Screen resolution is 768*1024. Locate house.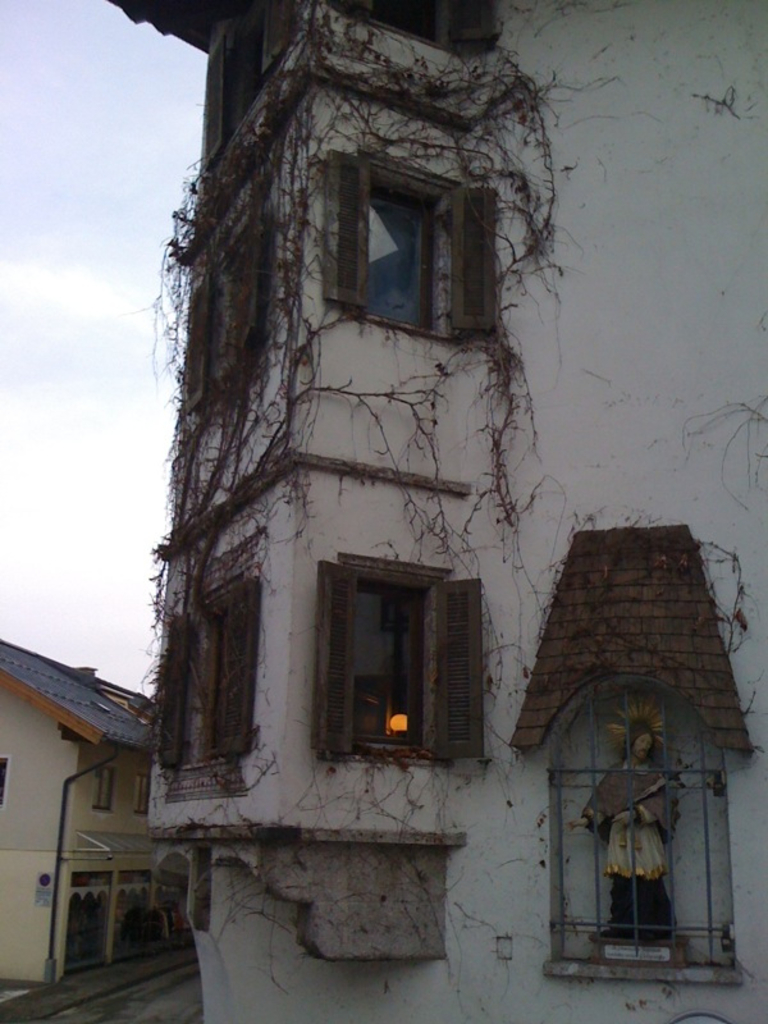
{"left": 0, "top": 627, "right": 154, "bottom": 997}.
